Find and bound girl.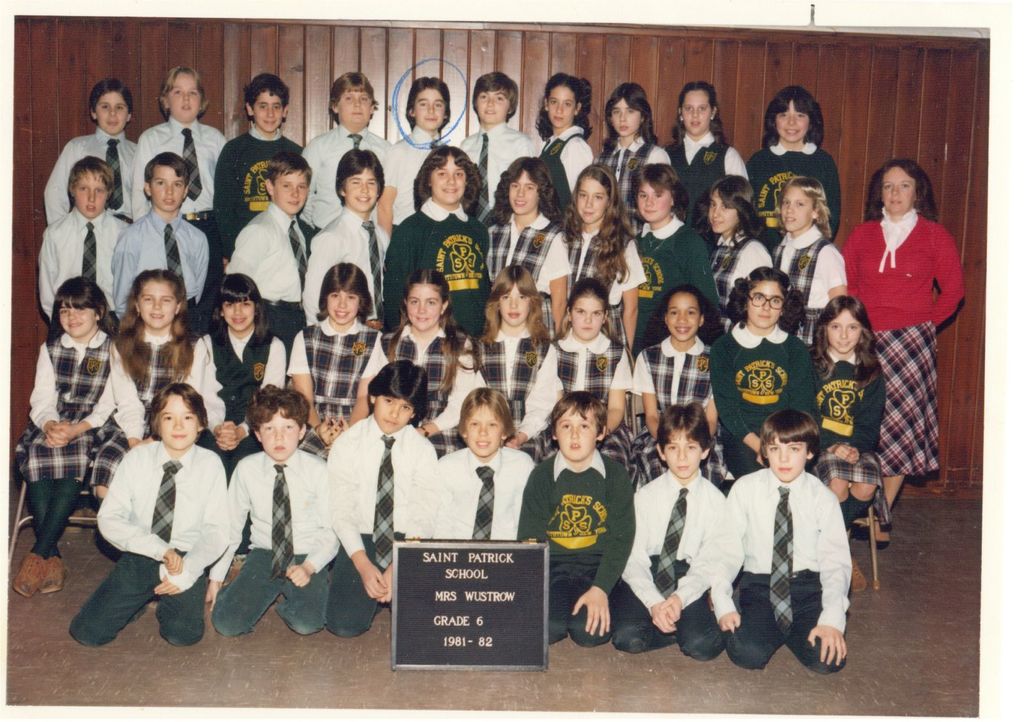
Bound: box(479, 159, 572, 332).
